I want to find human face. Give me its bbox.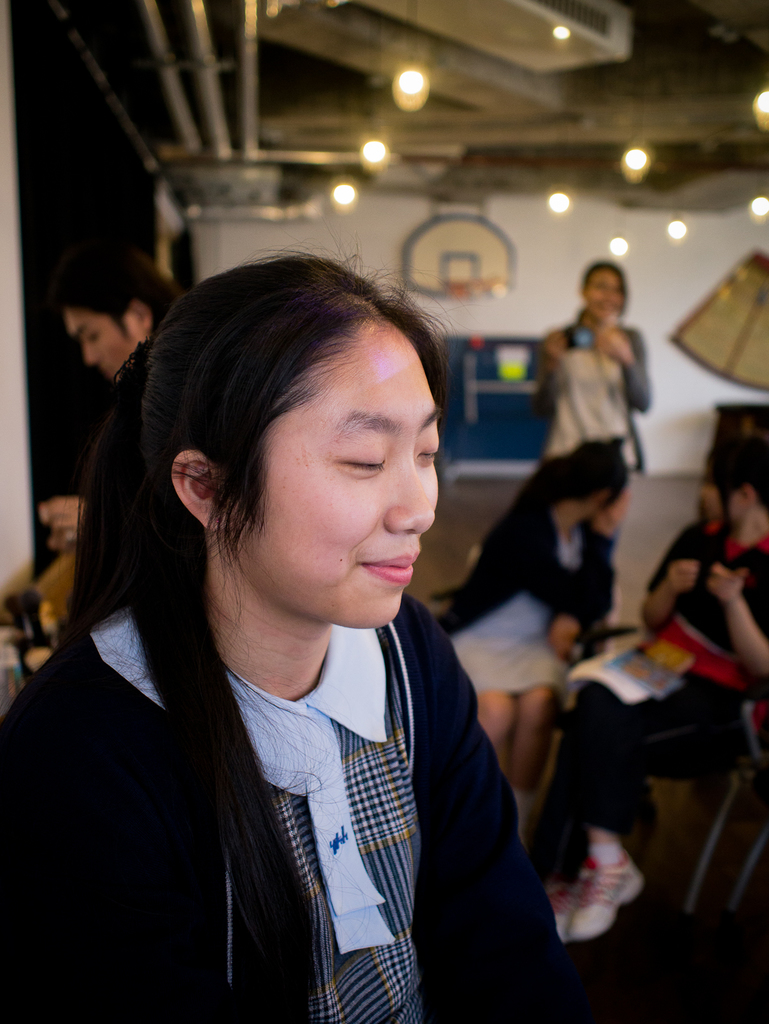
x1=581, y1=271, x2=631, y2=325.
